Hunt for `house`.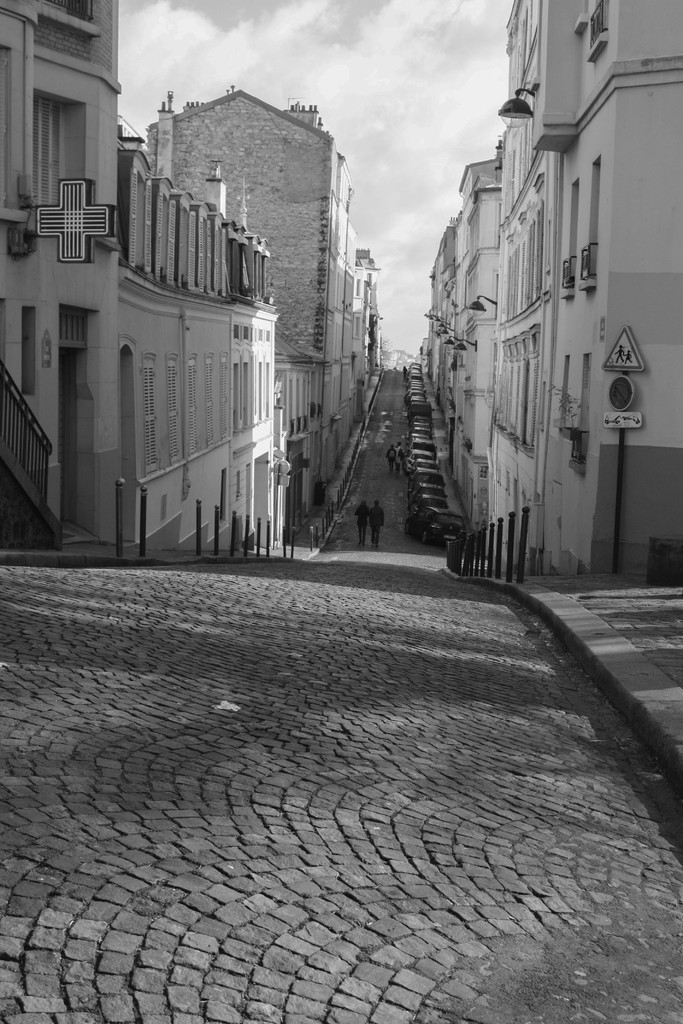
Hunted down at (x1=499, y1=0, x2=682, y2=595).
